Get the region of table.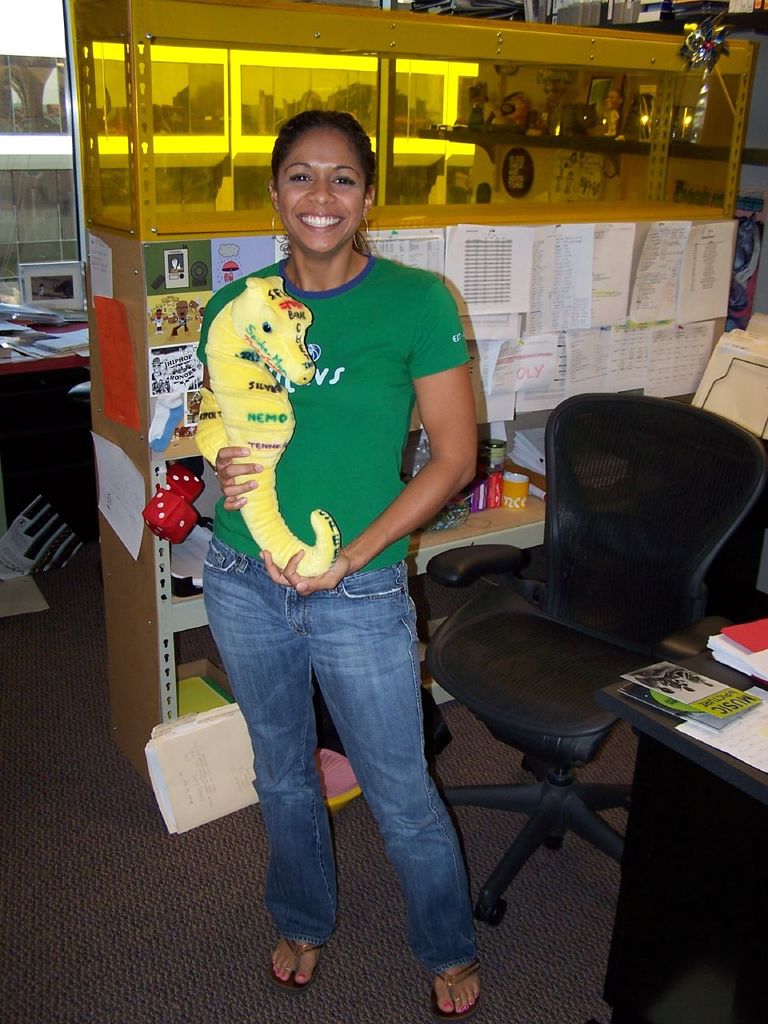
[x1=603, y1=610, x2=767, y2=1023].
